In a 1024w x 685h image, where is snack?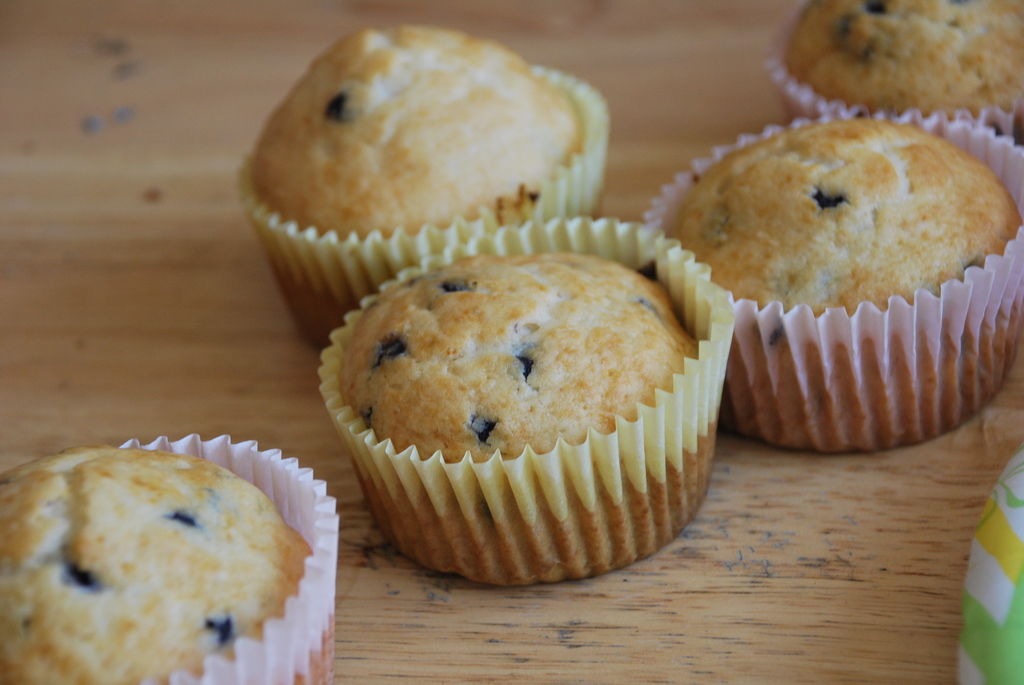
l=244, t=22, r=625, b=340.
